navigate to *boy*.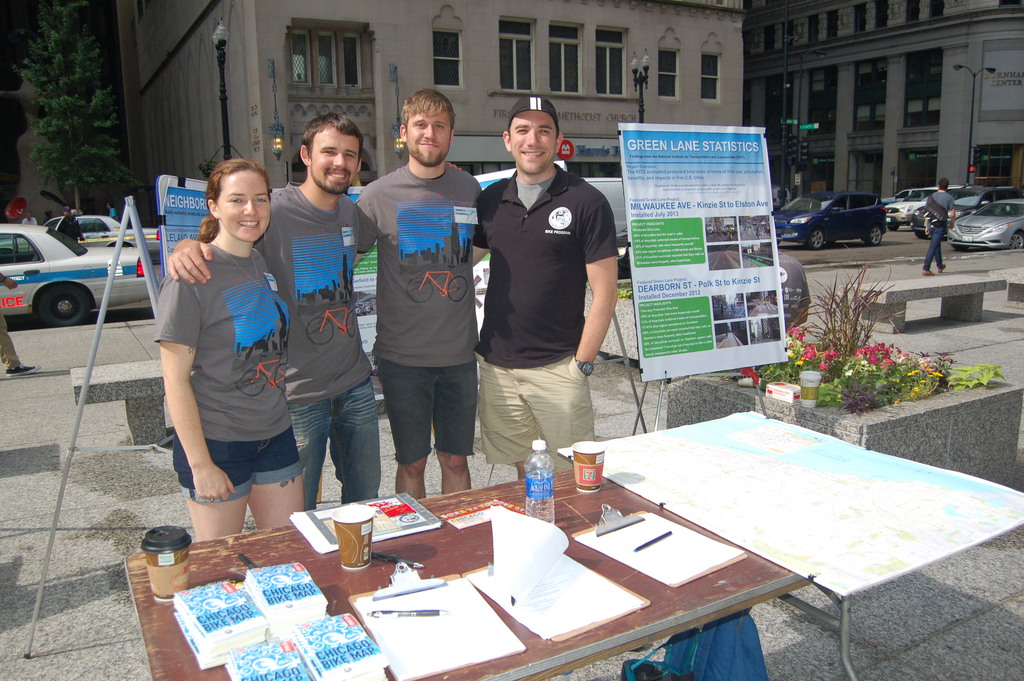
Navigation target: 166, 111, 380, 516.
